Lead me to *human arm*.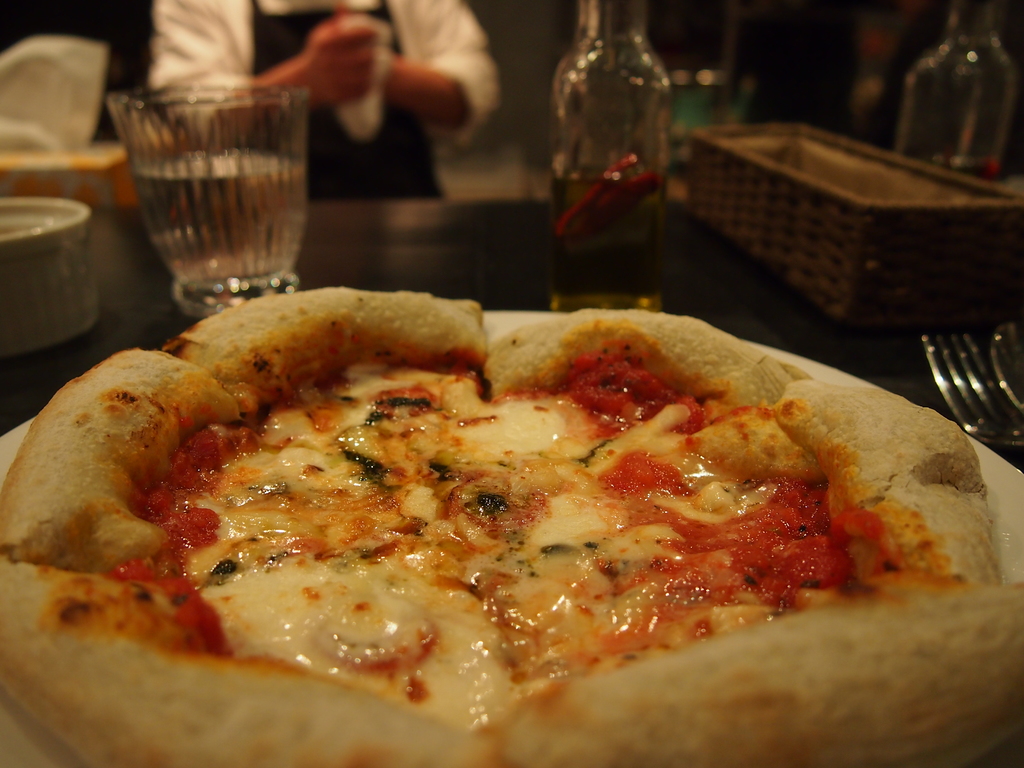
Lead to <box>145,0,376,151</box>.
